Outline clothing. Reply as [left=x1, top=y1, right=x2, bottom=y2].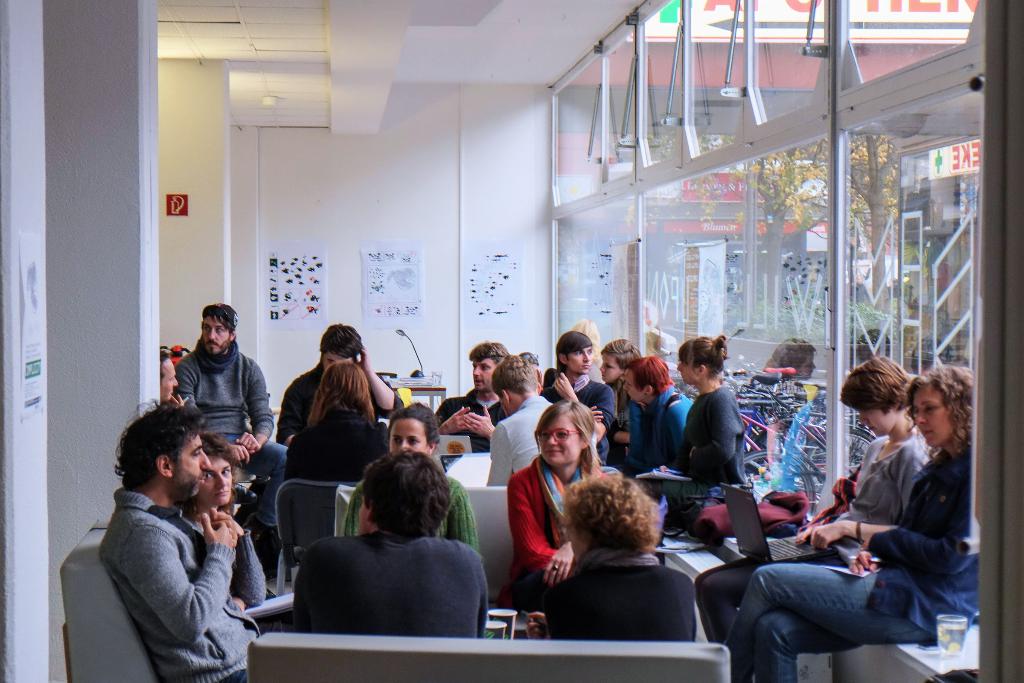
[left=101, top=477, right=275, bottom=682].
